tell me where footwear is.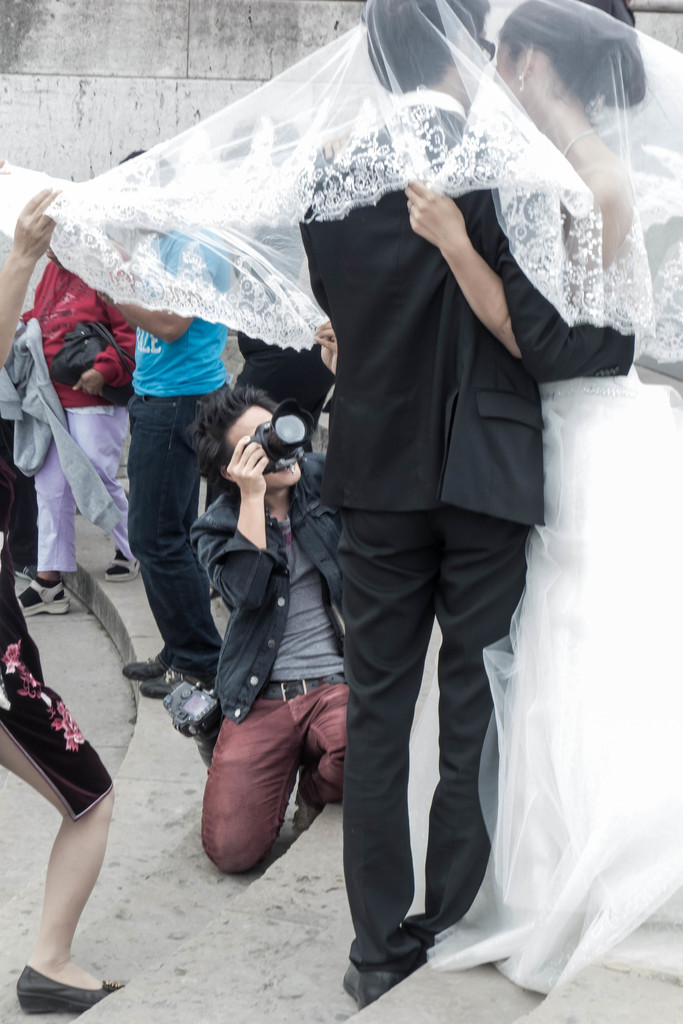
footwear is at bbox=(120, 646, 165, 678).
